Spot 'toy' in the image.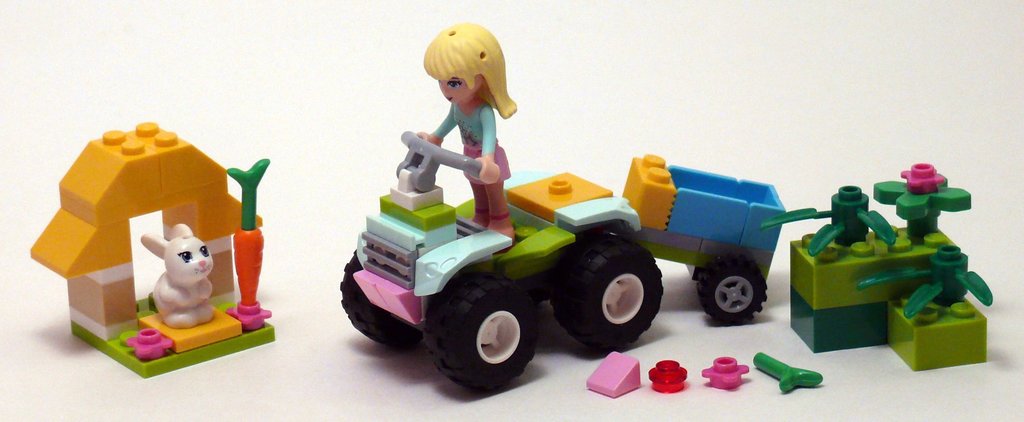
'toy' found at crop(126, 329, 175, 362).
